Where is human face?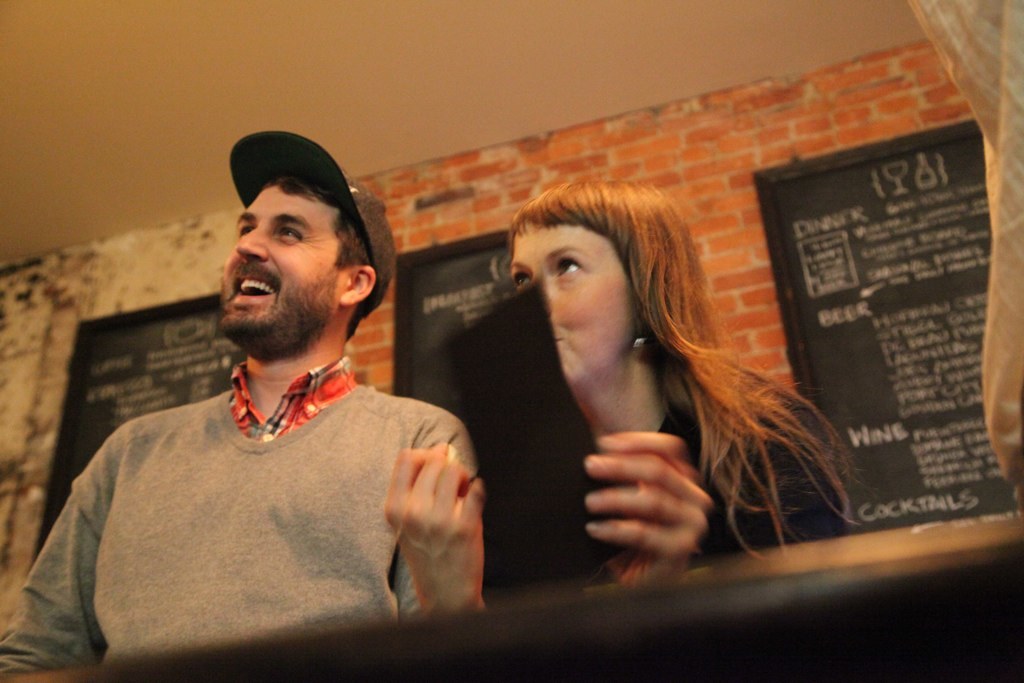
locate(214, 183, 348, 347).
